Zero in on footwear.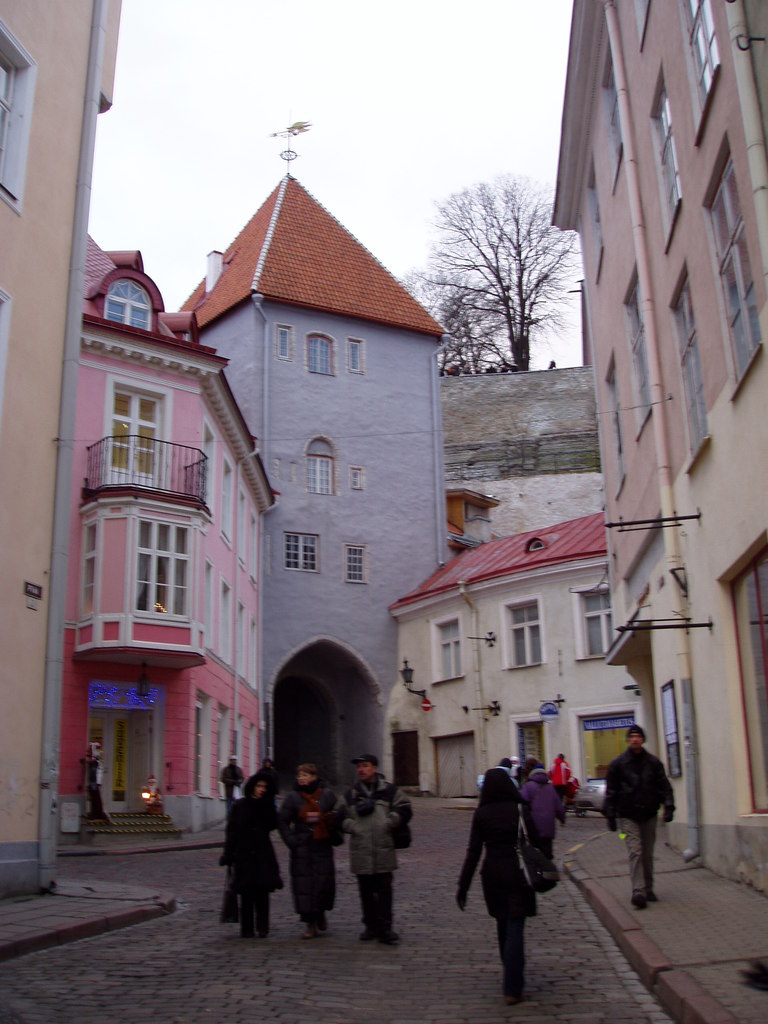
Zeroed in: locate(303, 931, 321, 938).
